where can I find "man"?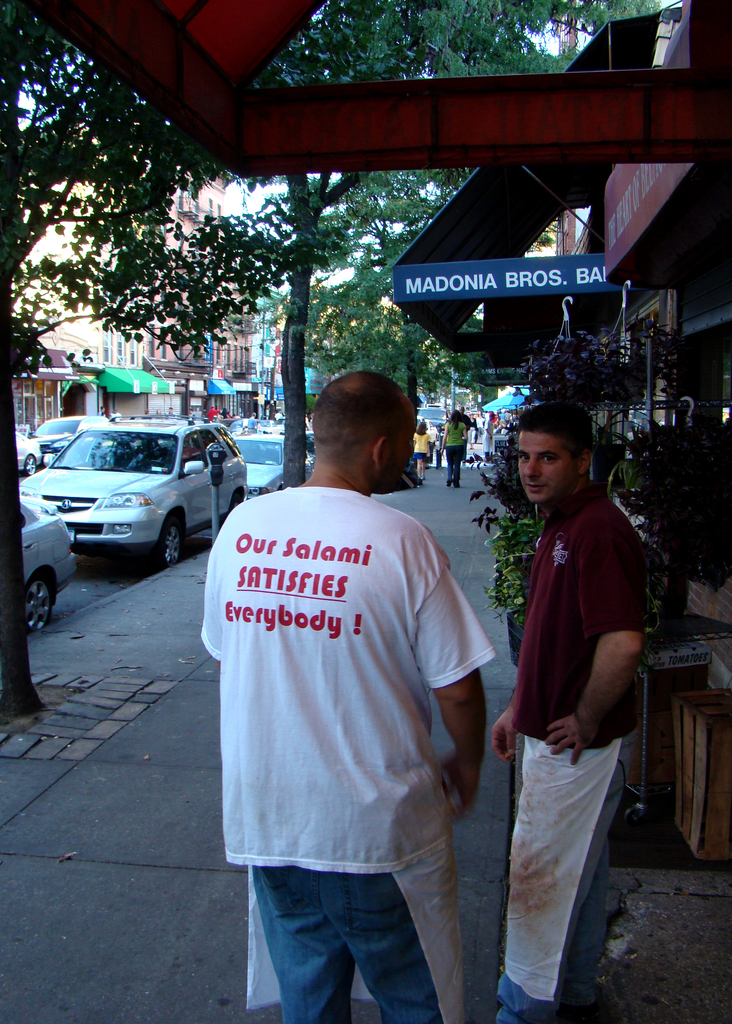
You can find it at left=484, top=398, right=648, bottom=1023.
